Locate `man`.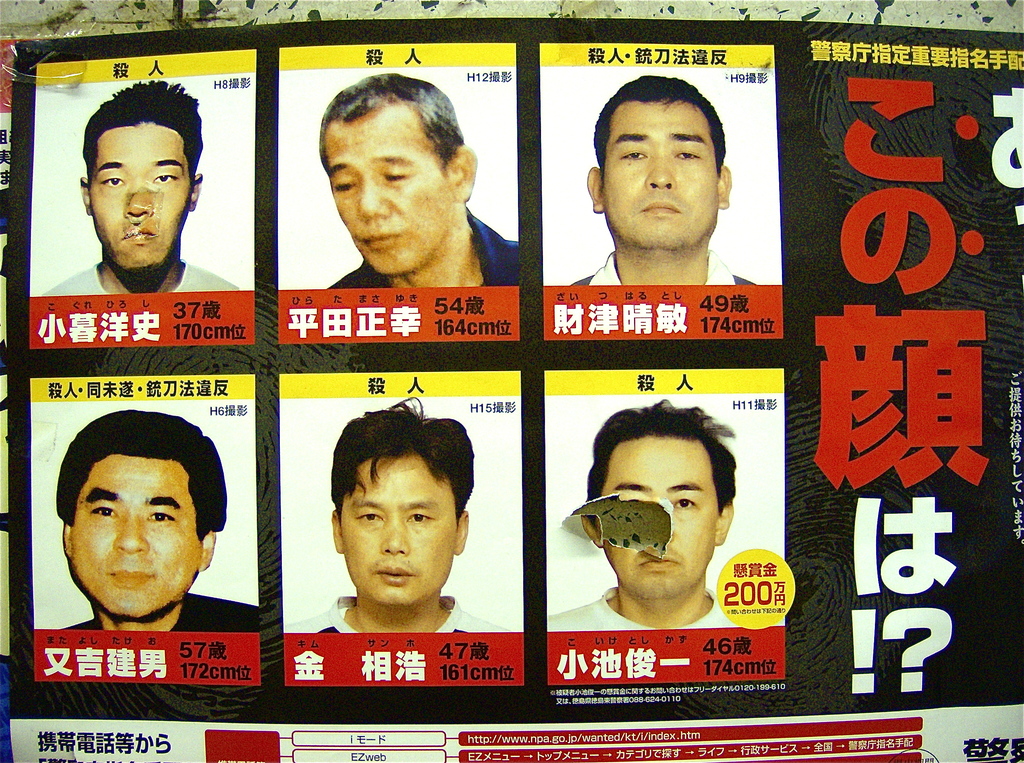
Bounding box: [left=53, top=407, right=260, bottom=630].
